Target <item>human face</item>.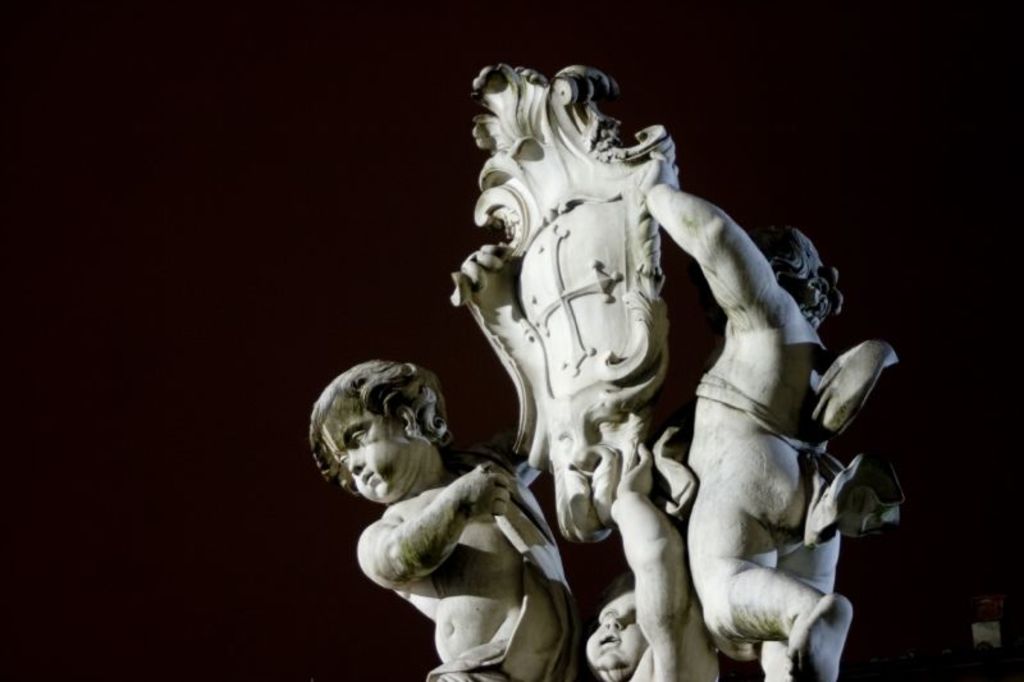
Target region: 338:409:402:495.
